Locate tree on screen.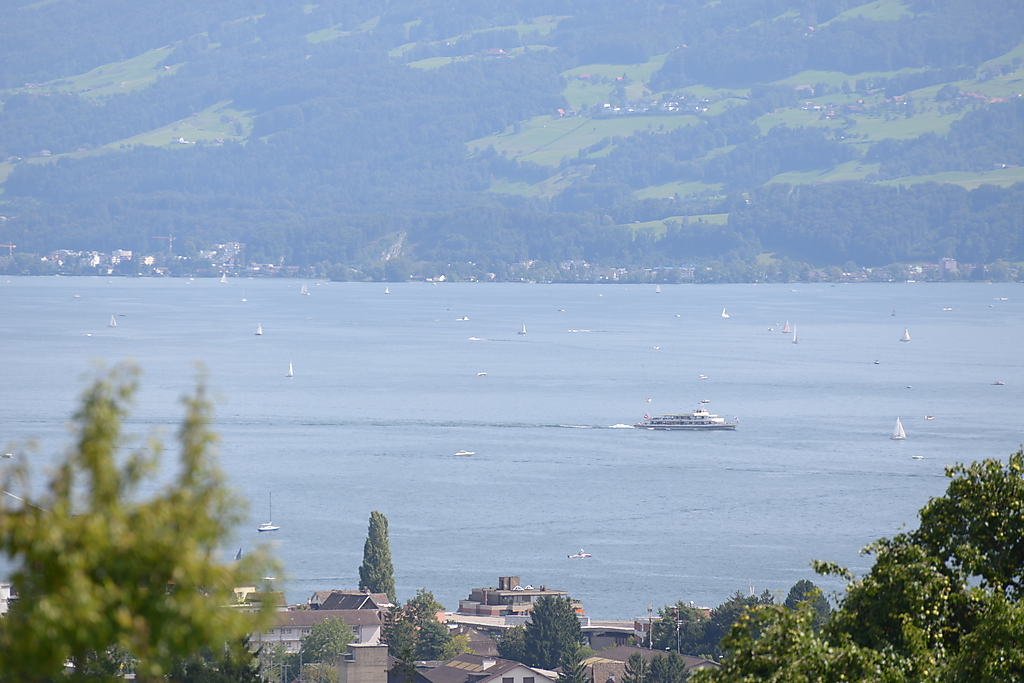
On screen at box=[692, 591, 779, 655].
